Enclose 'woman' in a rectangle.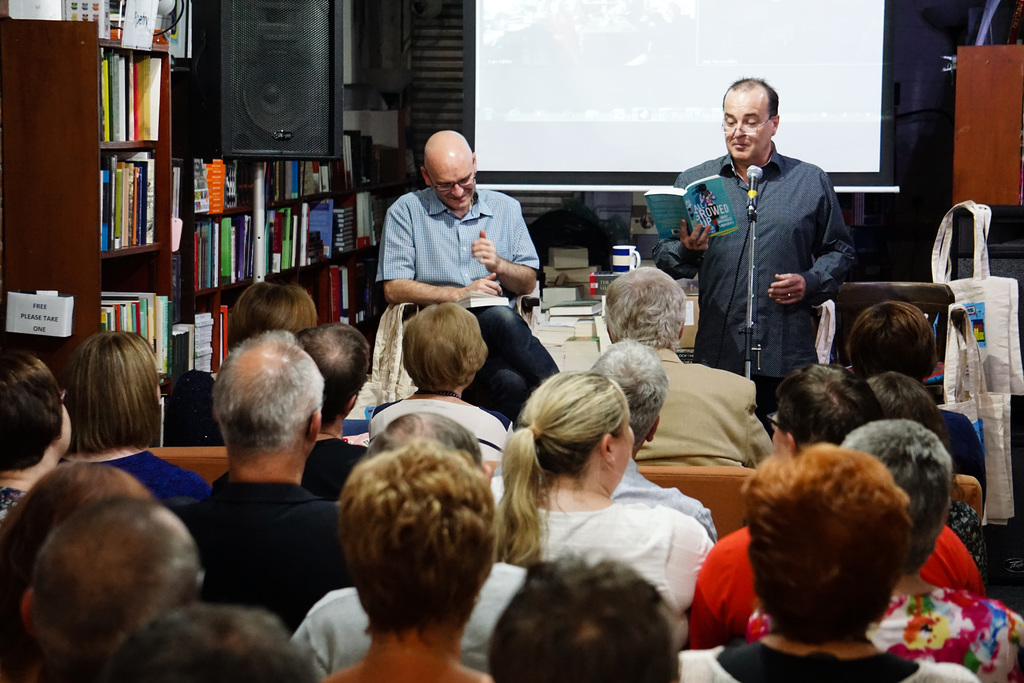
locate(499, 367, 711, 617).
